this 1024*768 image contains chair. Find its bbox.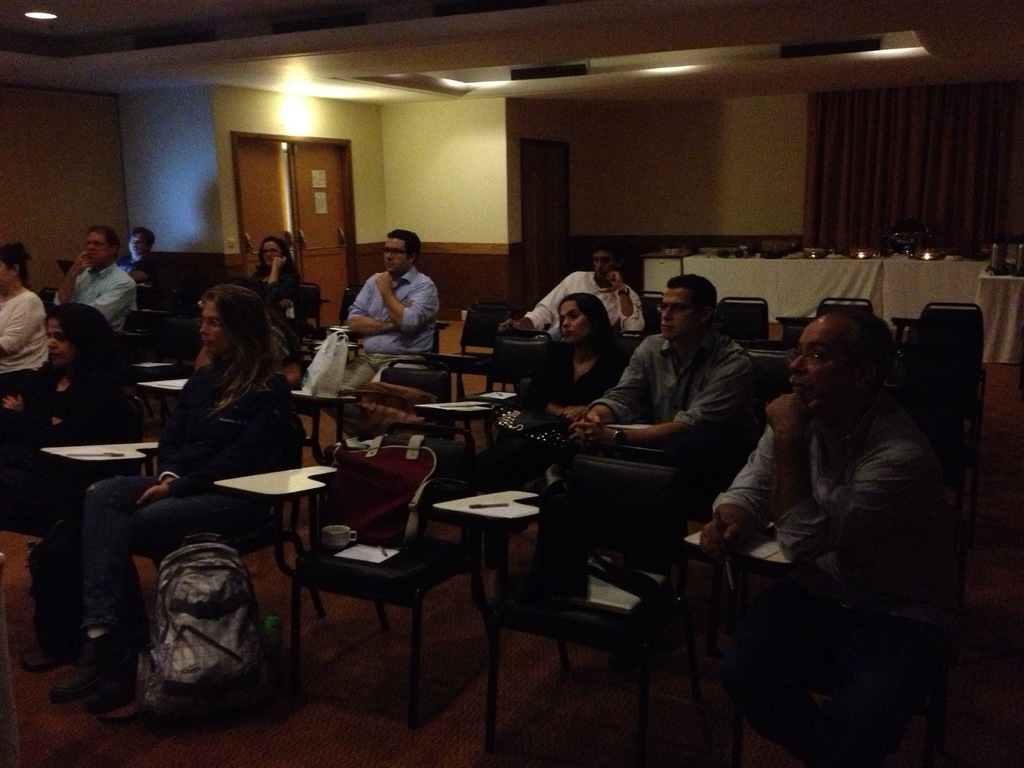
bbox=(676, 519, 964, 767).
